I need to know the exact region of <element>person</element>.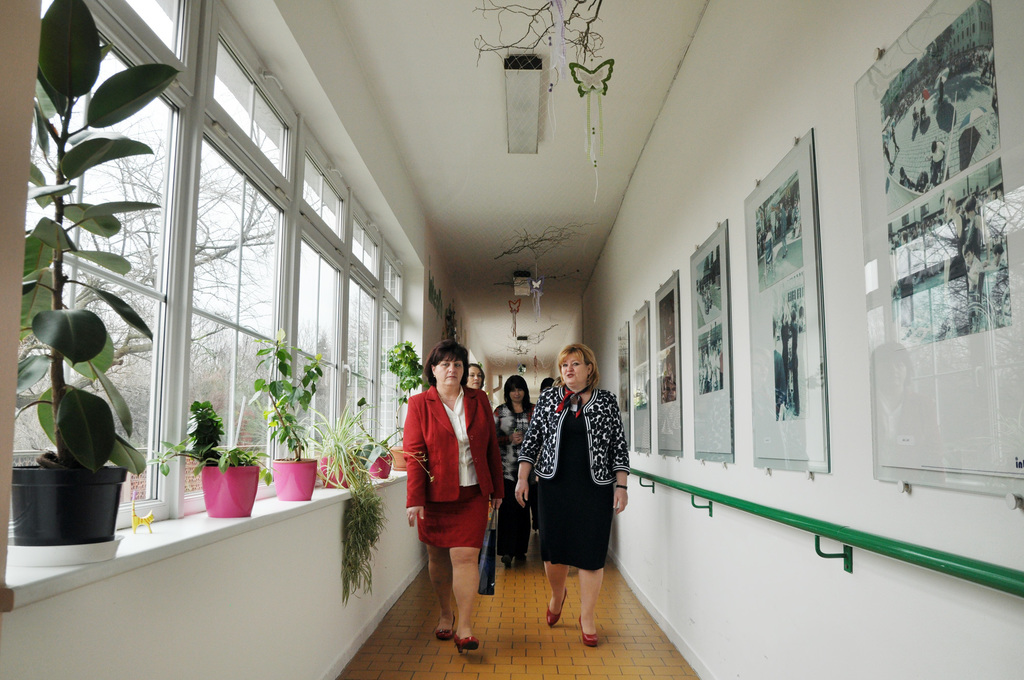
Region: [515, 344, 629, 645].
